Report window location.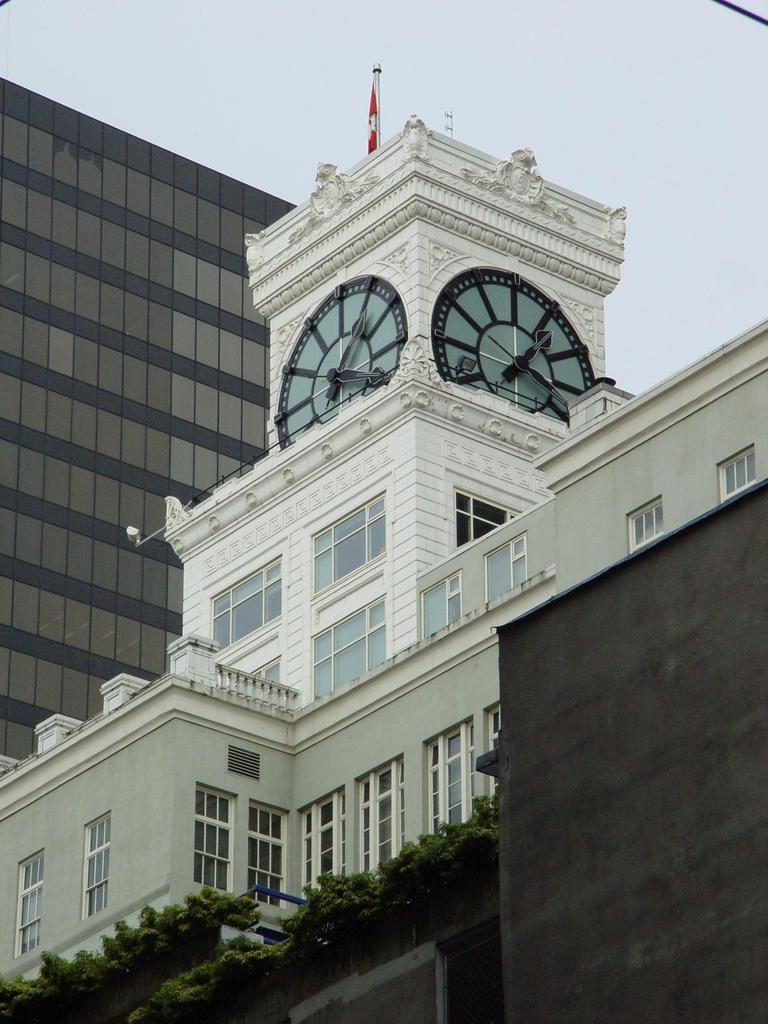
Report: bbox=[312, 593, 389, 698].
